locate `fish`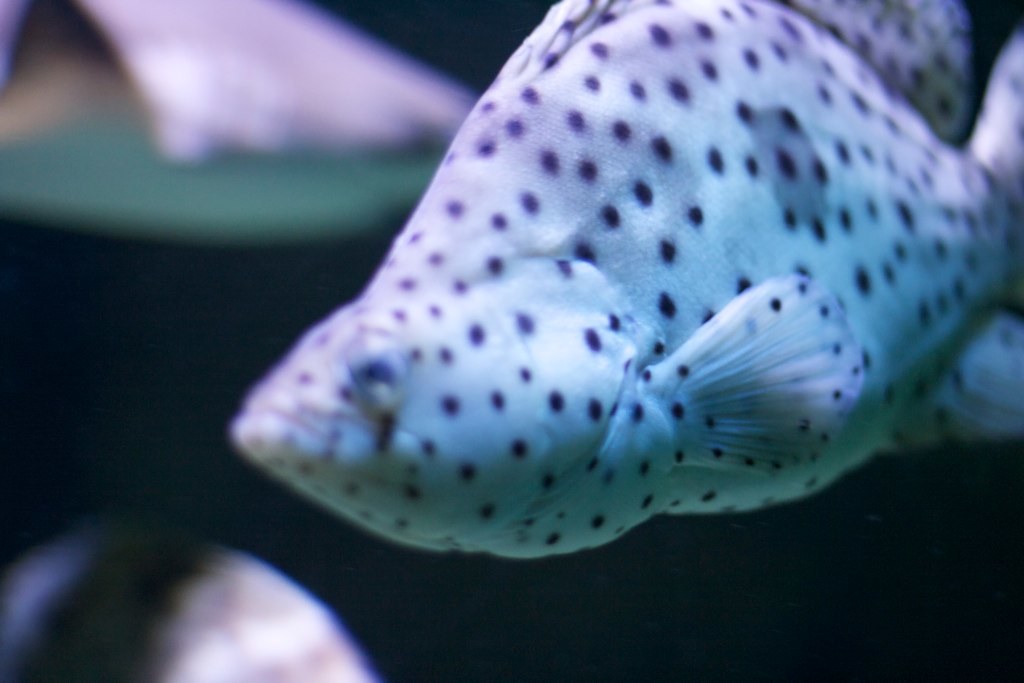
234:0:1023:559
